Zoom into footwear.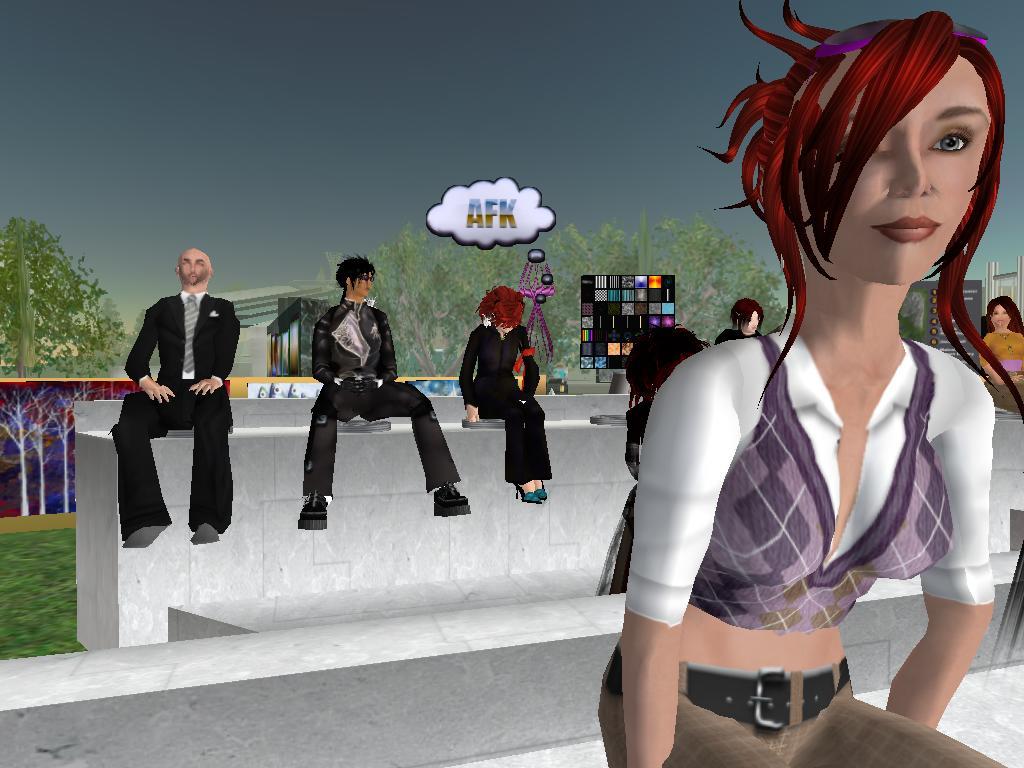
Zoom target: pyautogui.locateOnScreen(504, 472, 543, 503).
